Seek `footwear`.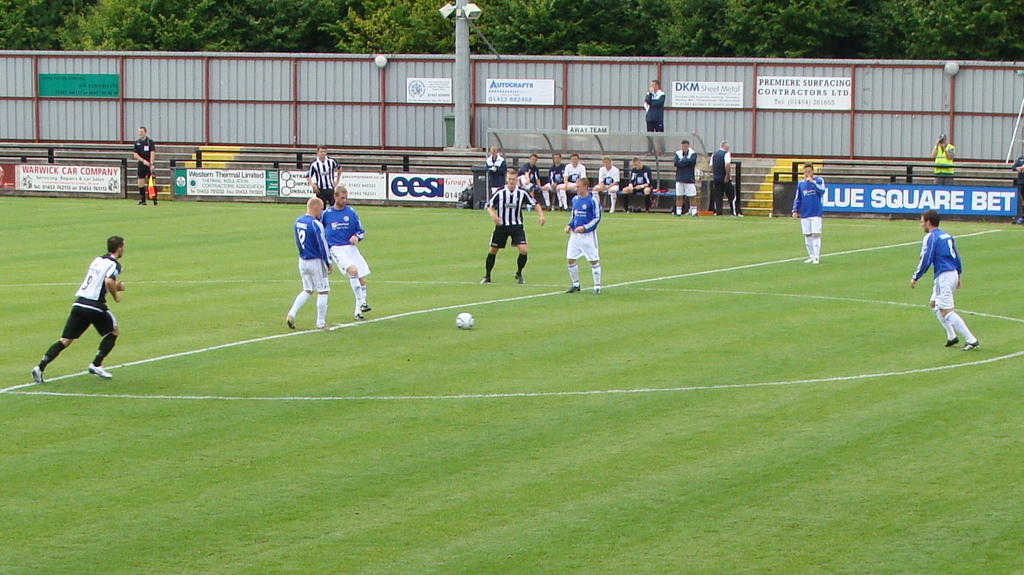
pyautogui.locateOnScreen(525, 203, 533, 210).
